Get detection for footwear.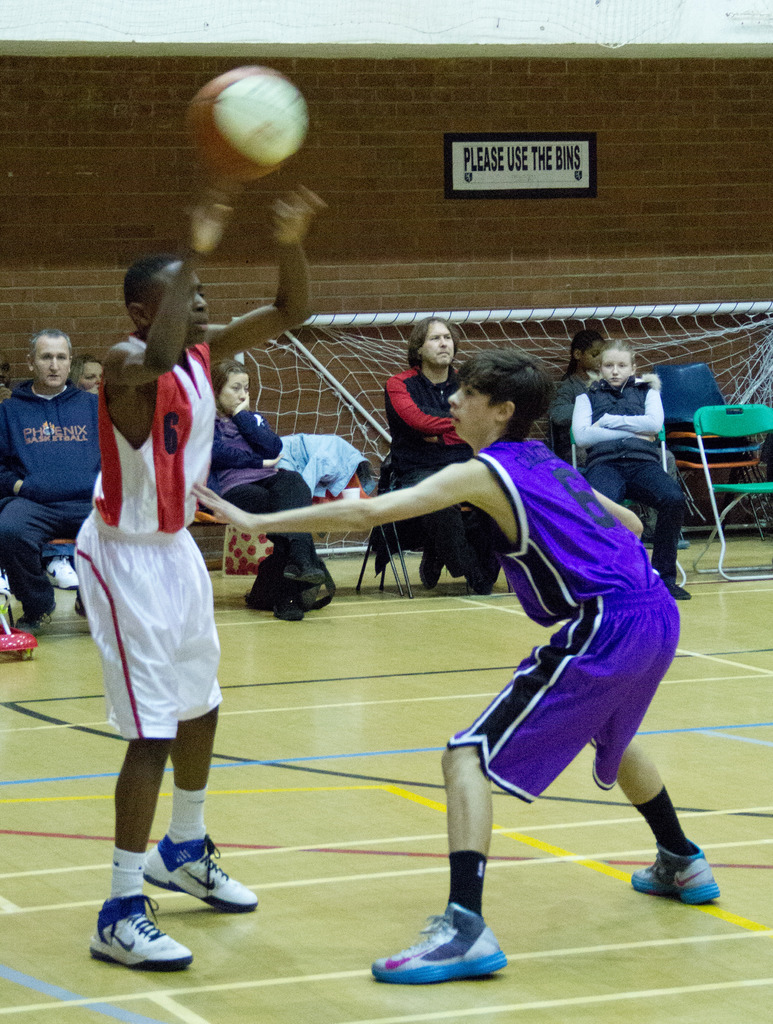
Detection: (x1=421, y1=550, x2=438, y2=589).
